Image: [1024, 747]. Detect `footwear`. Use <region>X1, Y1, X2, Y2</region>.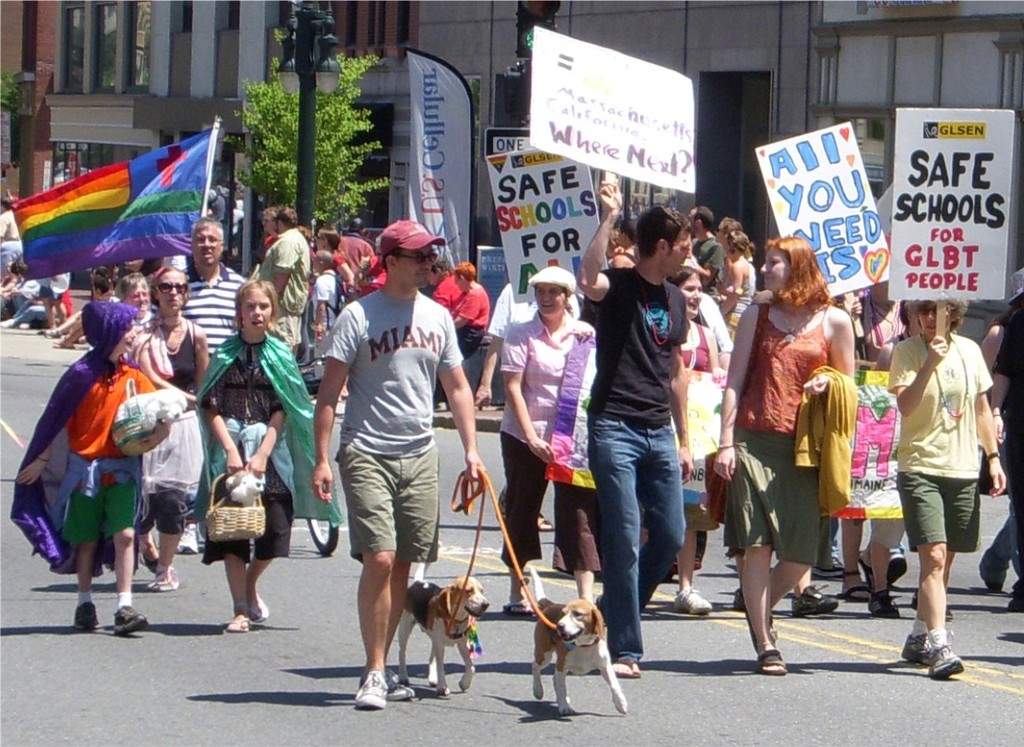
<region>225, 601, 254, 636</region>.
